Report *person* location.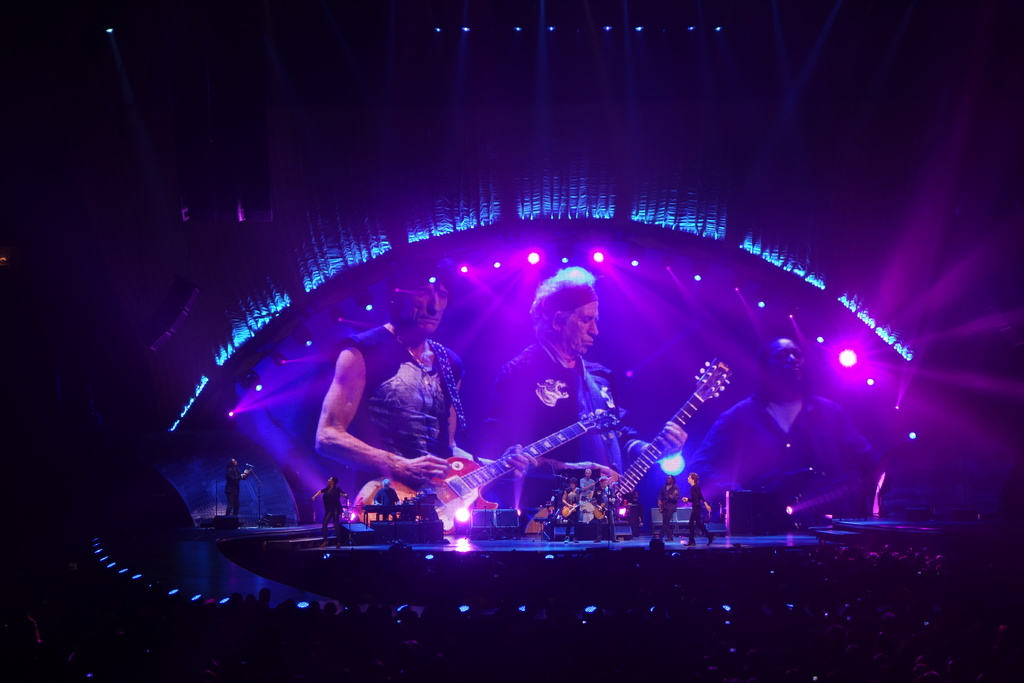
Report: select_region(653, 475, 683, 542).
